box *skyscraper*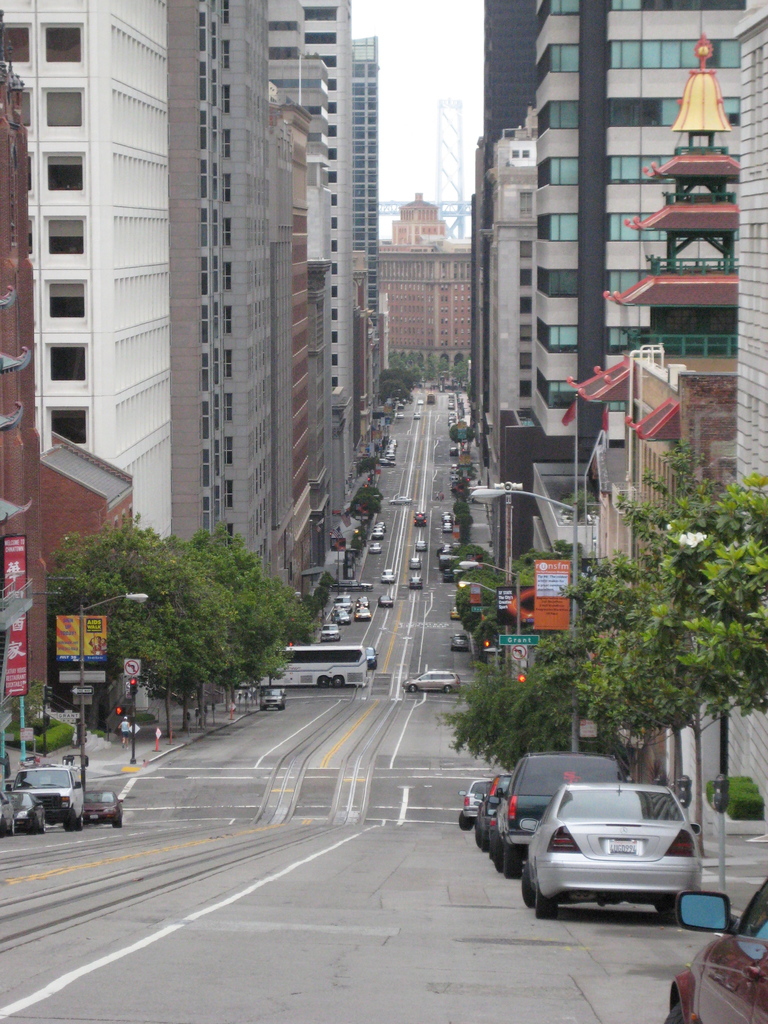
(left=378, top=204, right=477, bottom=425)
